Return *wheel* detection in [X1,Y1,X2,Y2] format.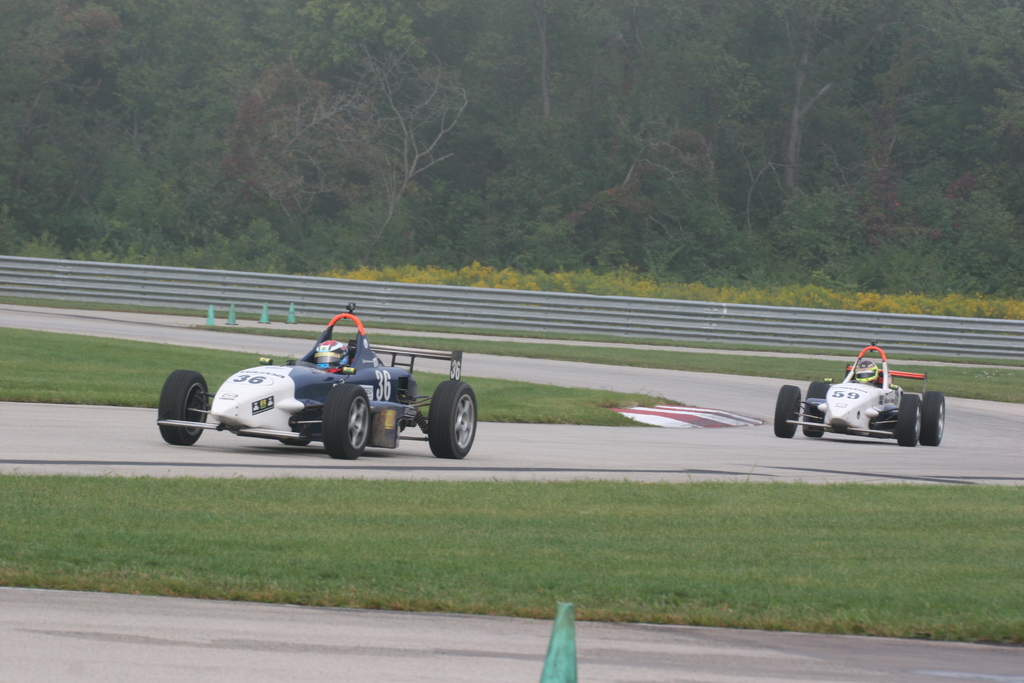
[899,393,918,446].
